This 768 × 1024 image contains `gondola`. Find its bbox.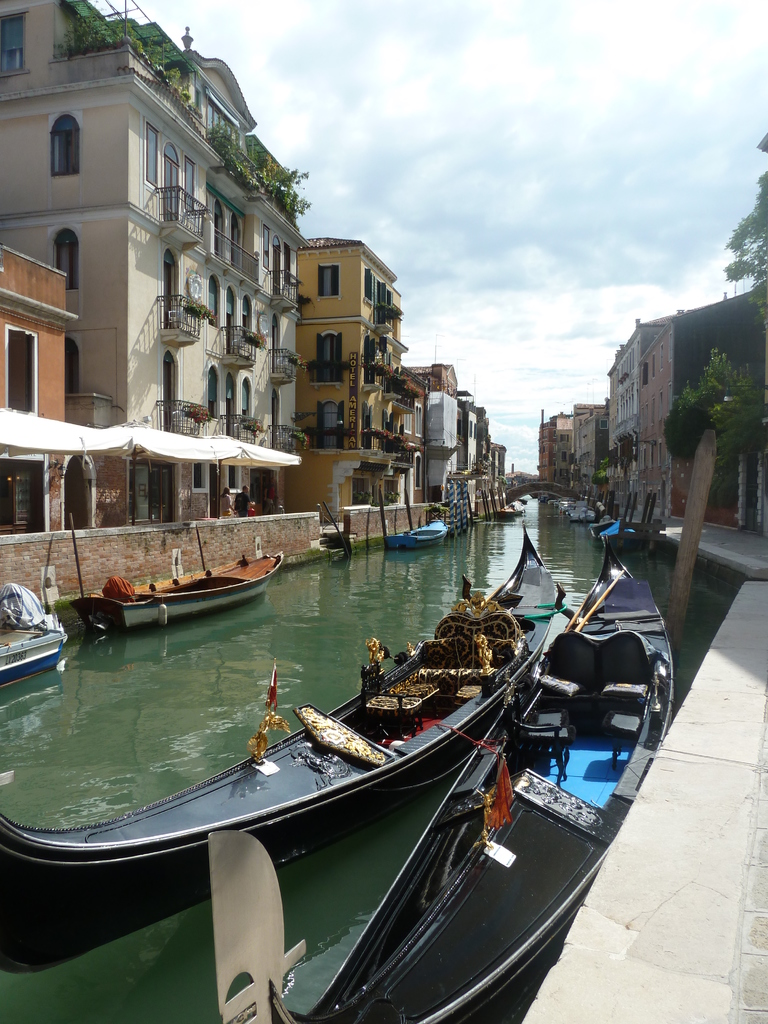
detection(199, 529, 679, 1023).
